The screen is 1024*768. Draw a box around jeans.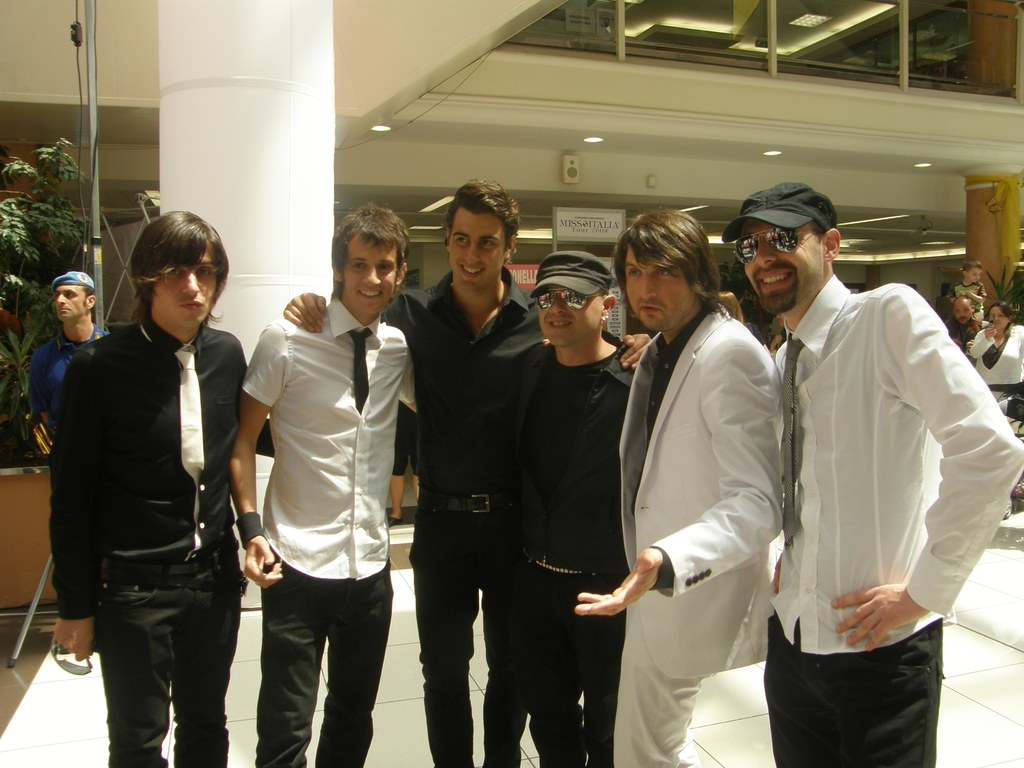
92, 539, 243, 767.
